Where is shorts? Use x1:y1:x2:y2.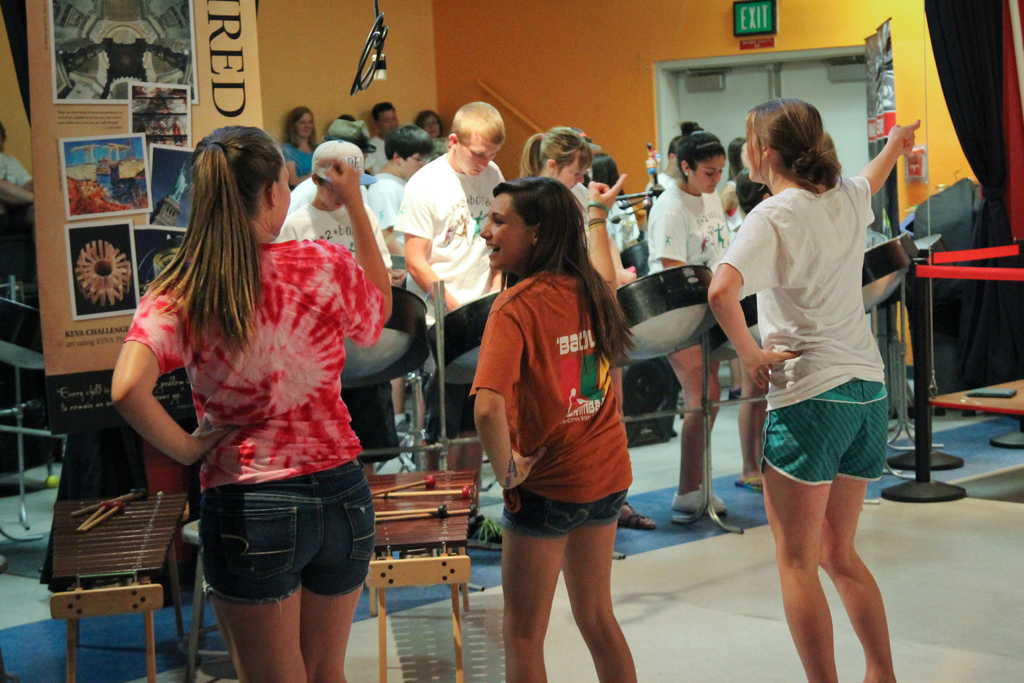
421:374:486:441.
